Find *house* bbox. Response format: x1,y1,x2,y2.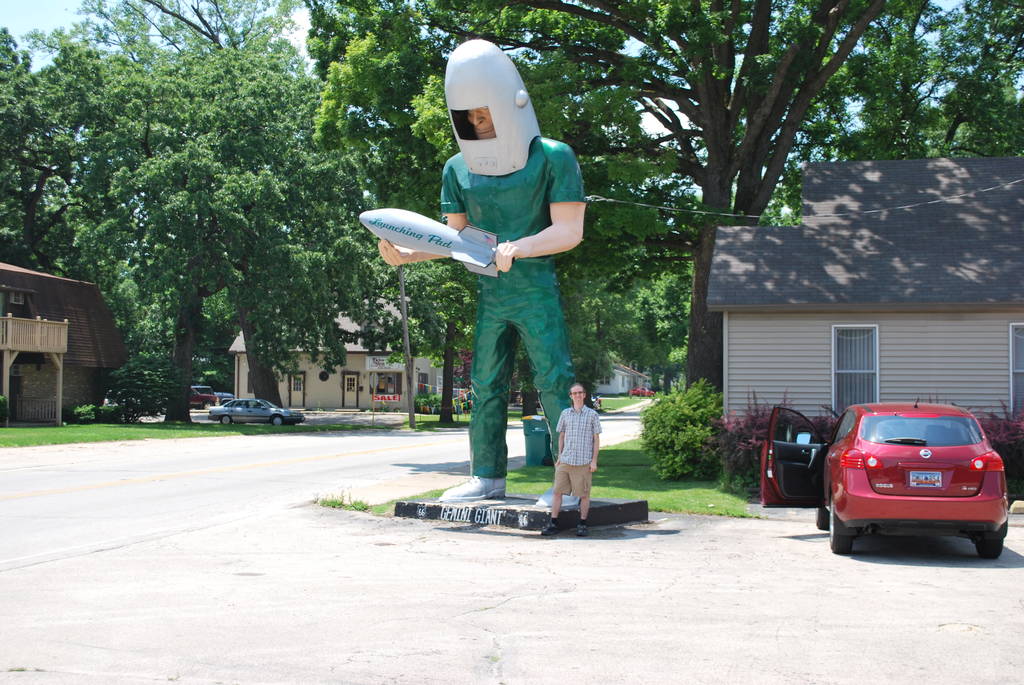
0,262,135,431.
